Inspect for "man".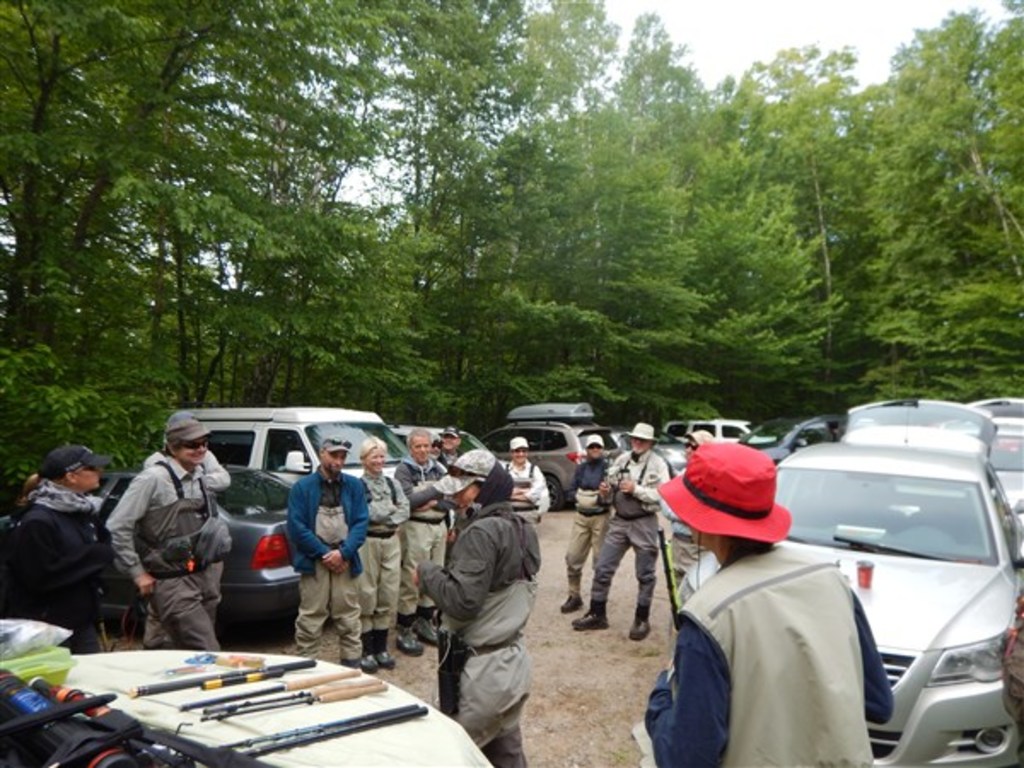
Inspection: bbox(556, 433, 613, 613).
